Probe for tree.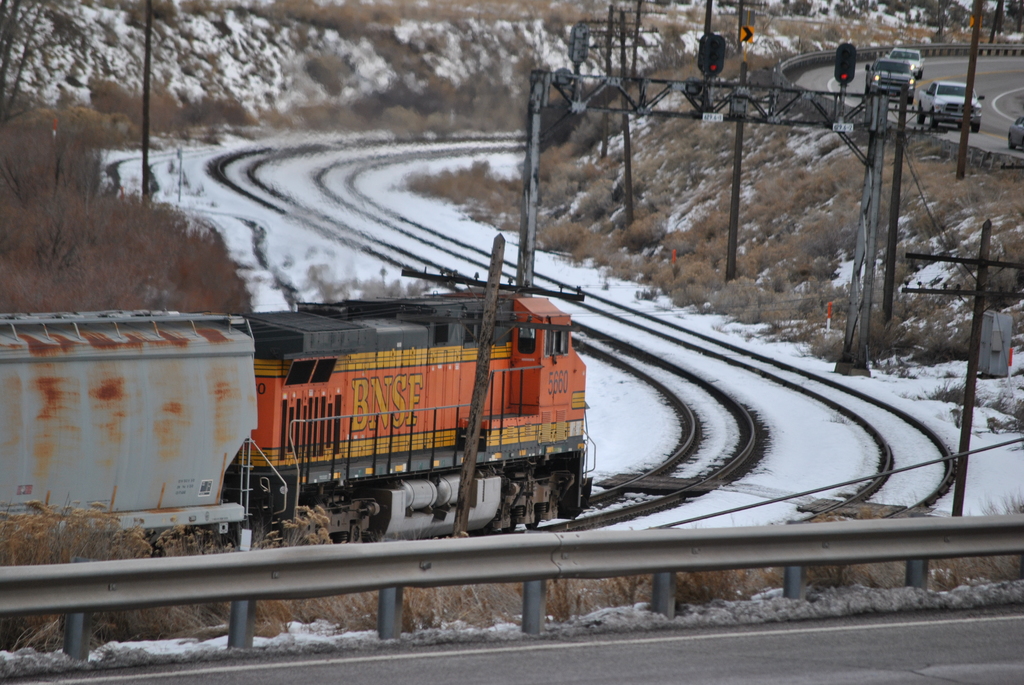
Probe result: <region>0, 0, 74, 125</region>.
